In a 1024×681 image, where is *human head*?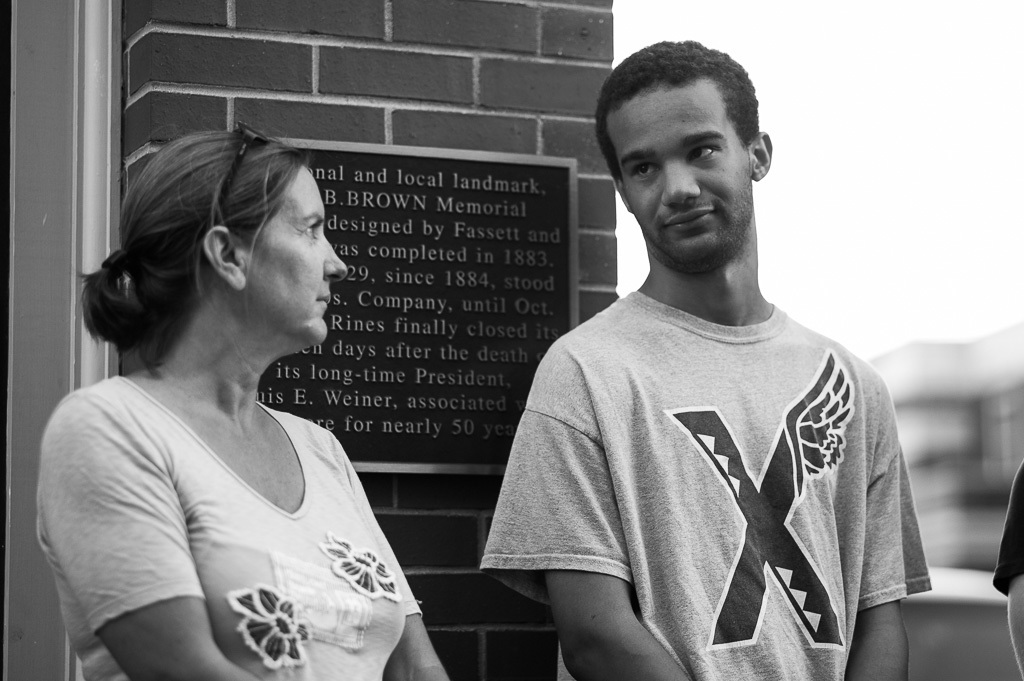
593 42 771 273.
